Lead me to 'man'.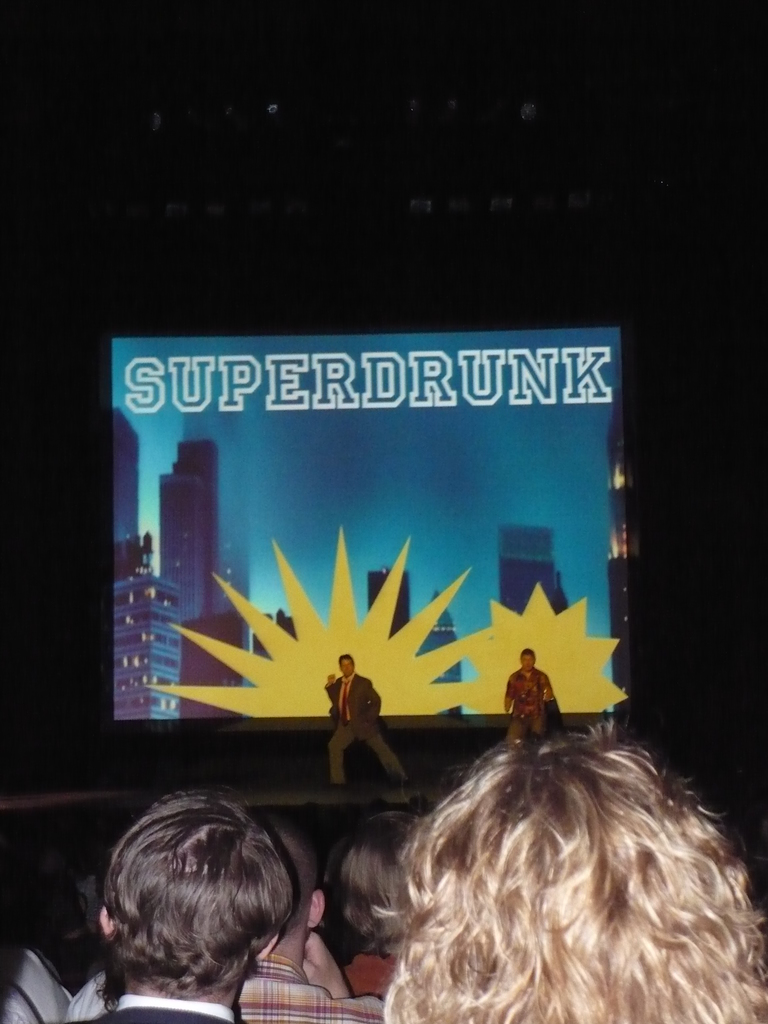
Lead to 500, 643, 548, 750.
